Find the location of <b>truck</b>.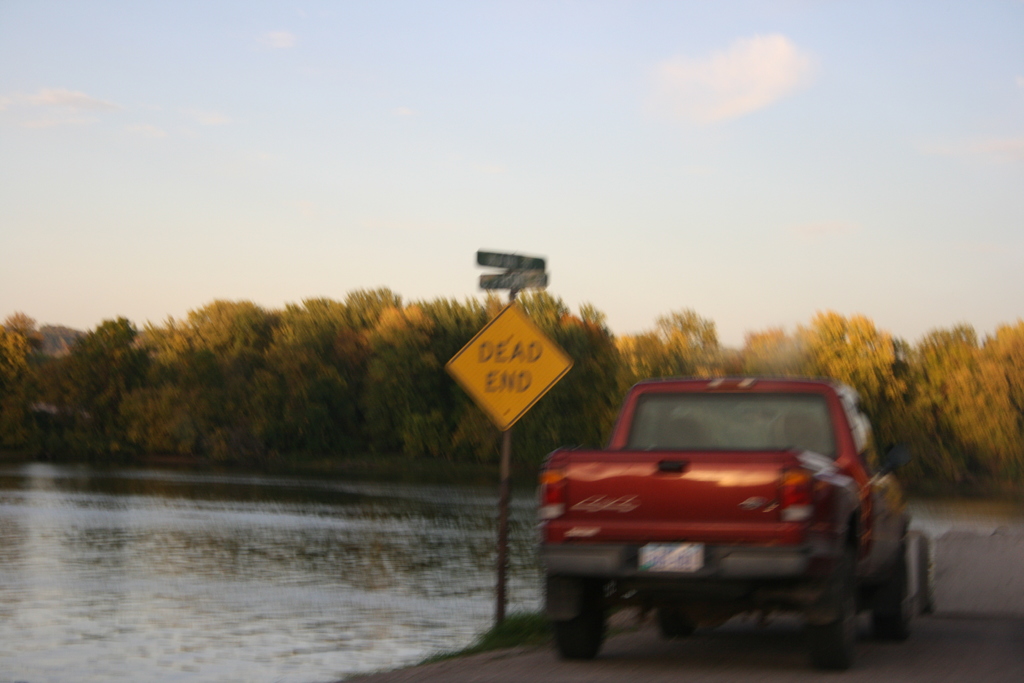
Location: 452:370:936:660.
